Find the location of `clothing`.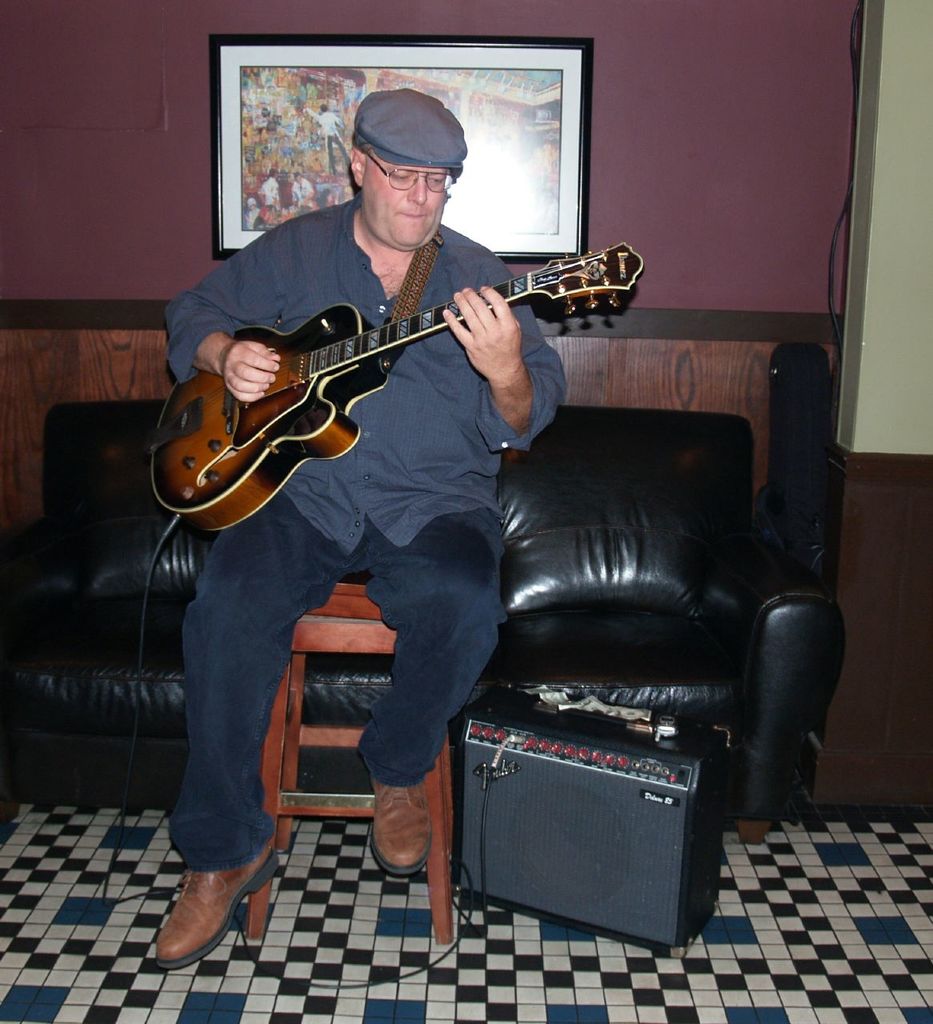
Location: detection(260, 175, 279, 212).
